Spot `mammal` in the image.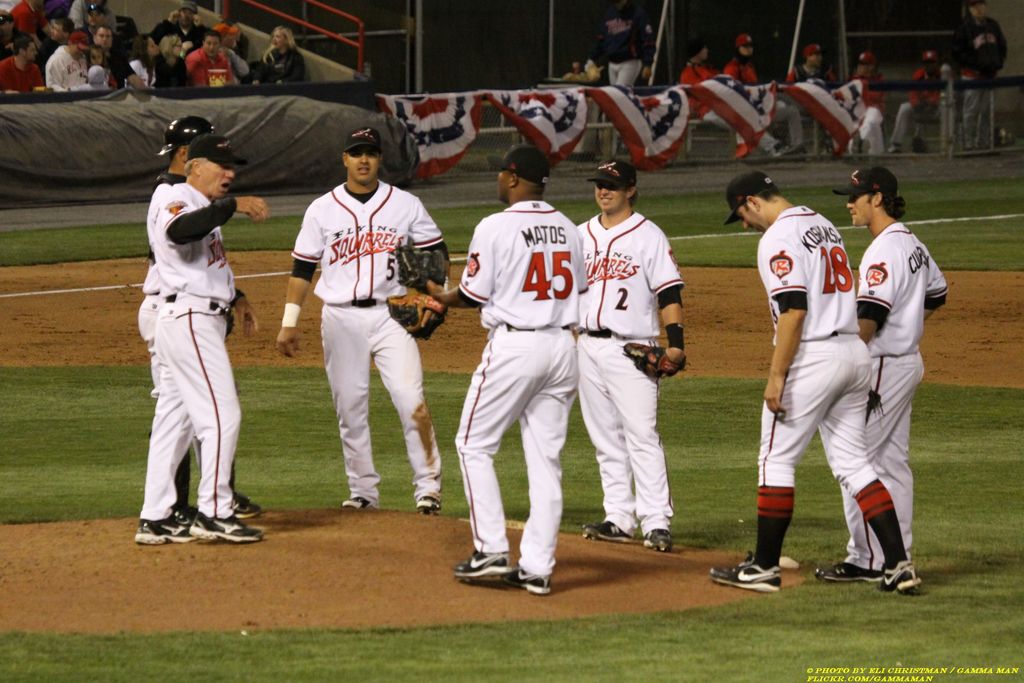
`mammal` found at 796,45,835,90.
